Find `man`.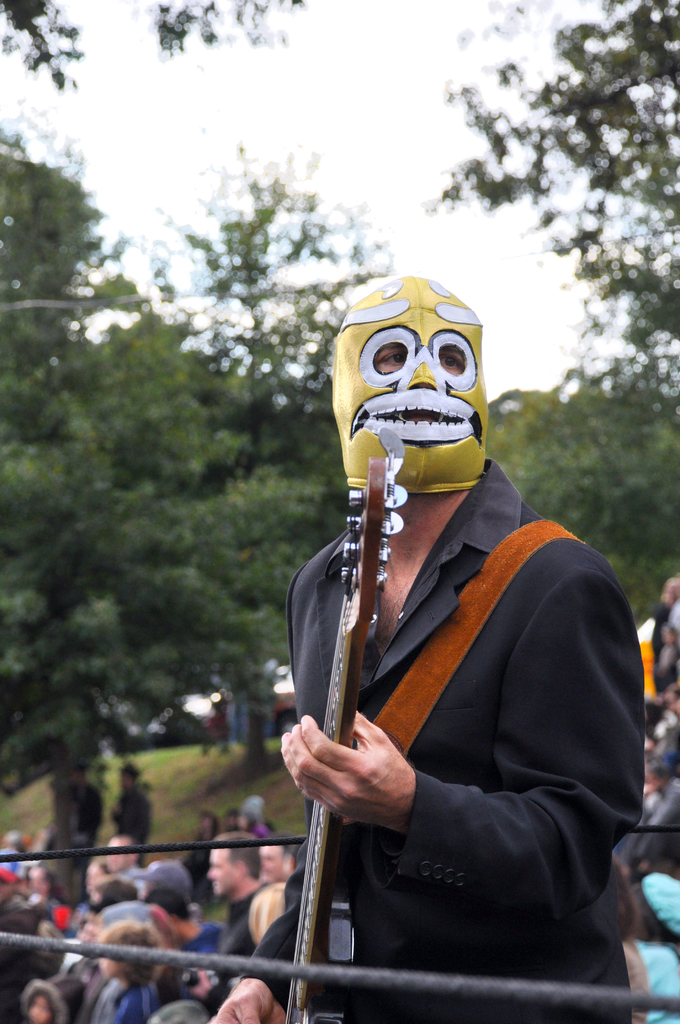
BBox(58, 769, 103, 898).
